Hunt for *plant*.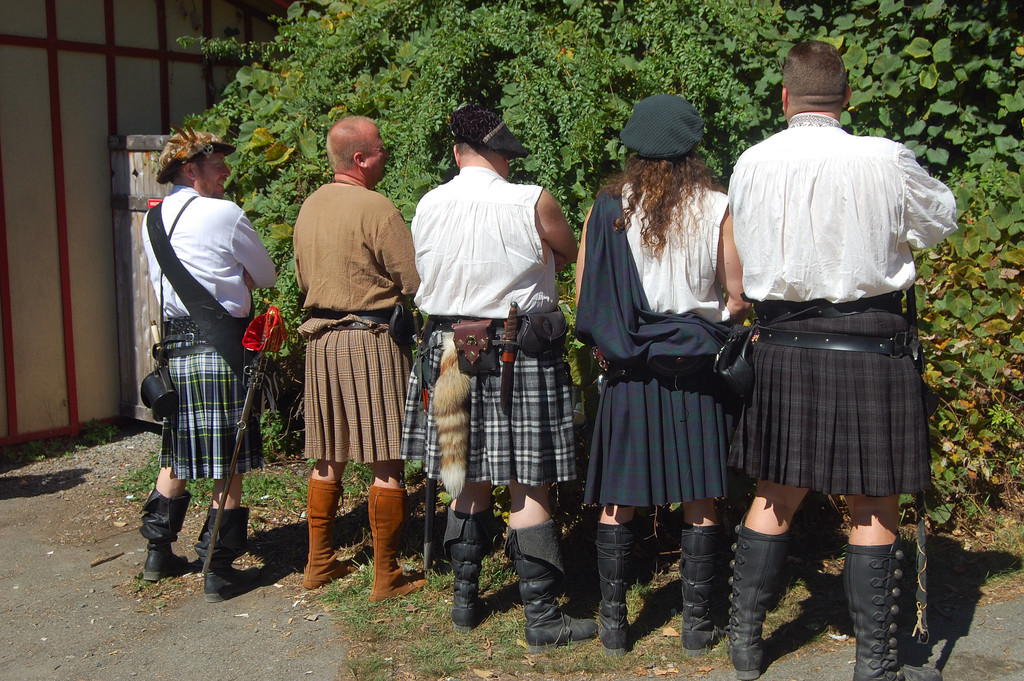
Hunted down at bbox=[413, 627, 458, 678].
